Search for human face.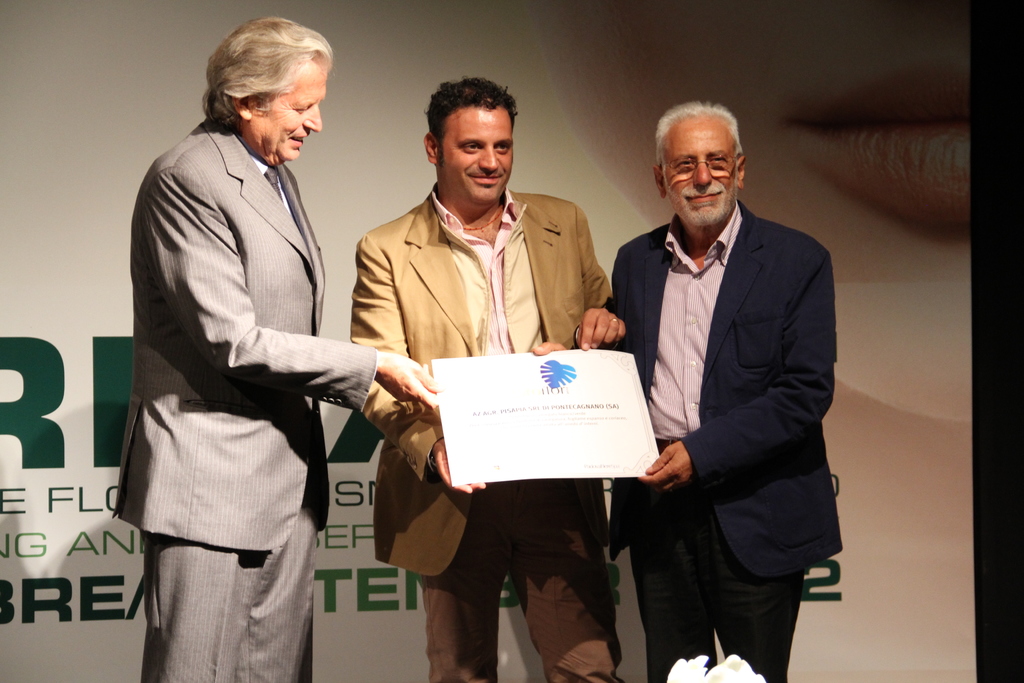
Found at 664 124 732 226.
